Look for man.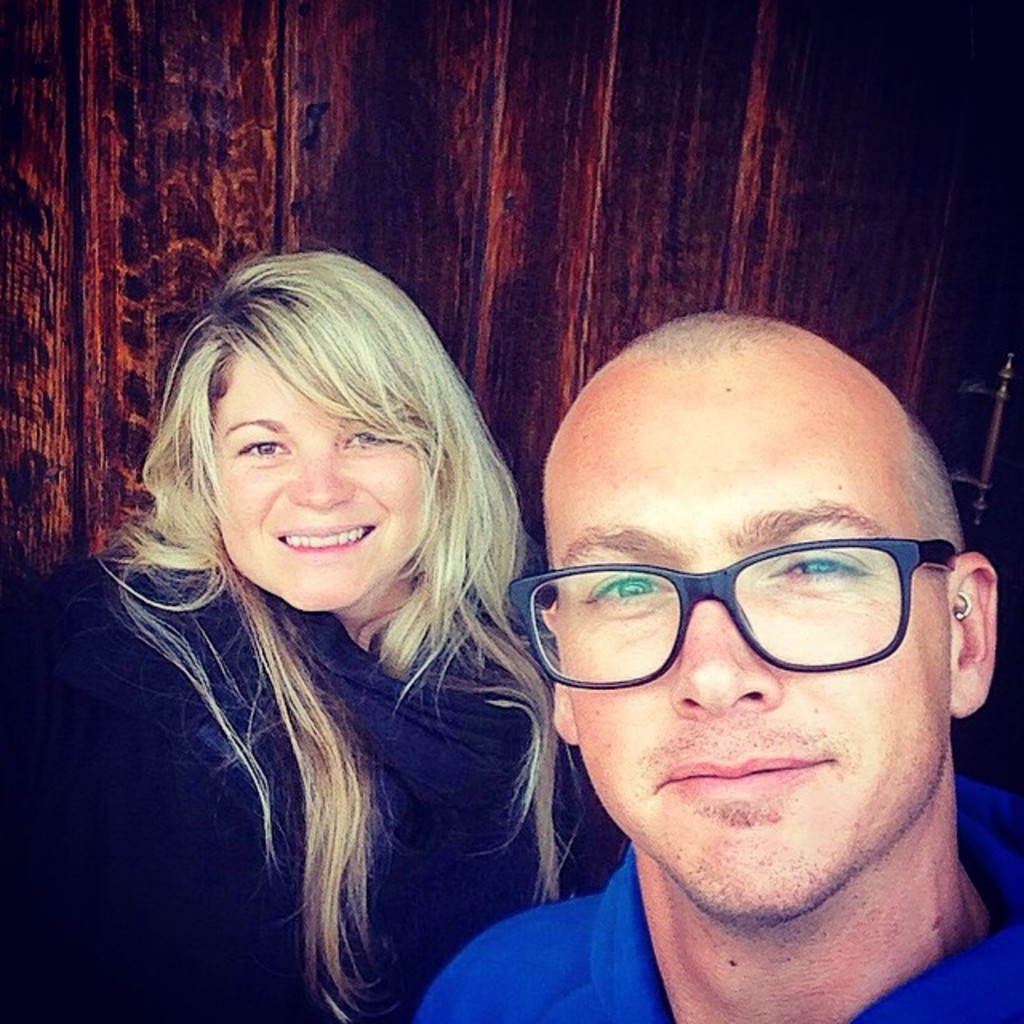
Found: (x1=344, y1=266, x2=1023, y2=1023).
